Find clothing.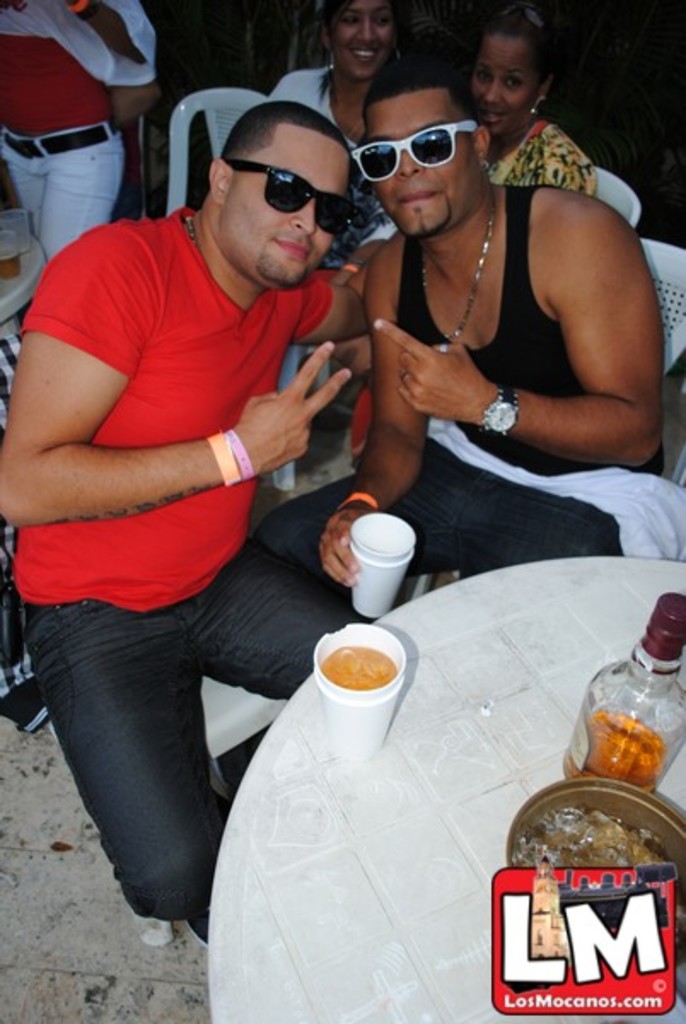
pyautogui.locateOnScreen(0, 0, 157, 256).
